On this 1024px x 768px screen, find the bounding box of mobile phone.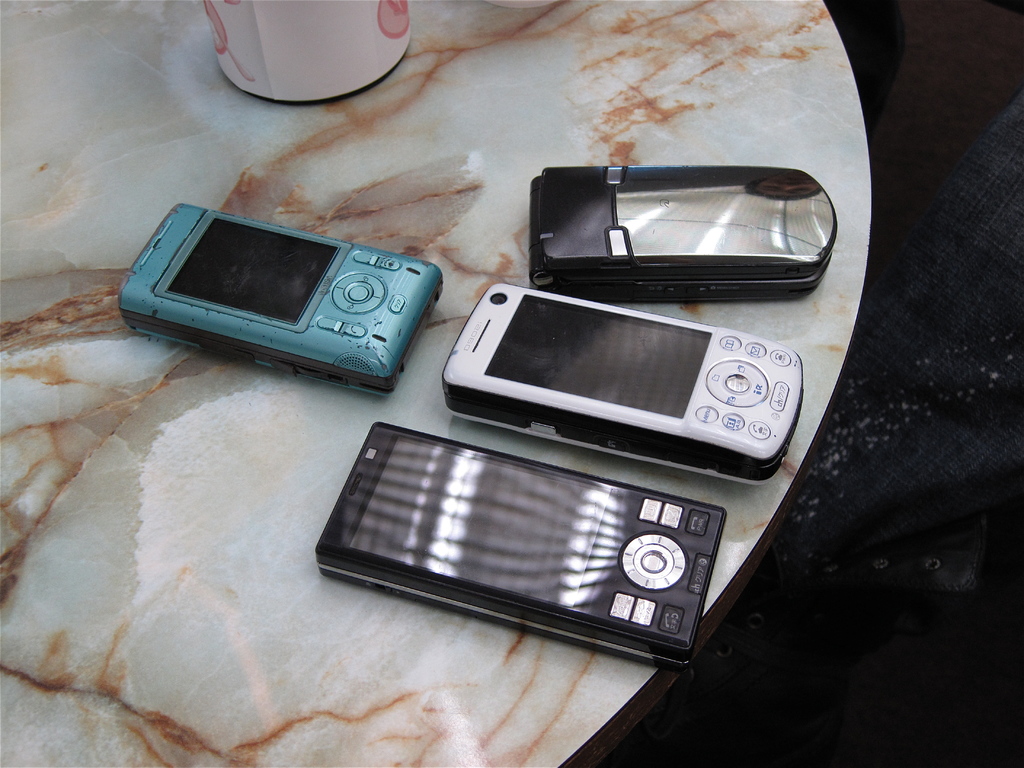
Bounding box: box=[313, 419, 726, 665].
